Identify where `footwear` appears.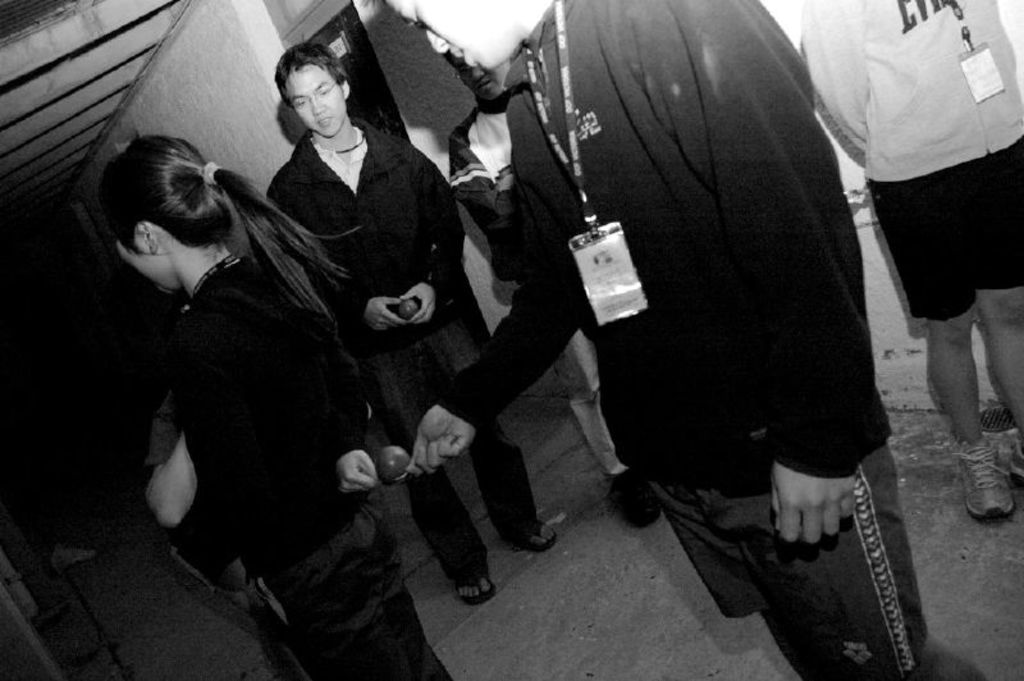
Appears at l=608, t=467, r=663, b=525.
